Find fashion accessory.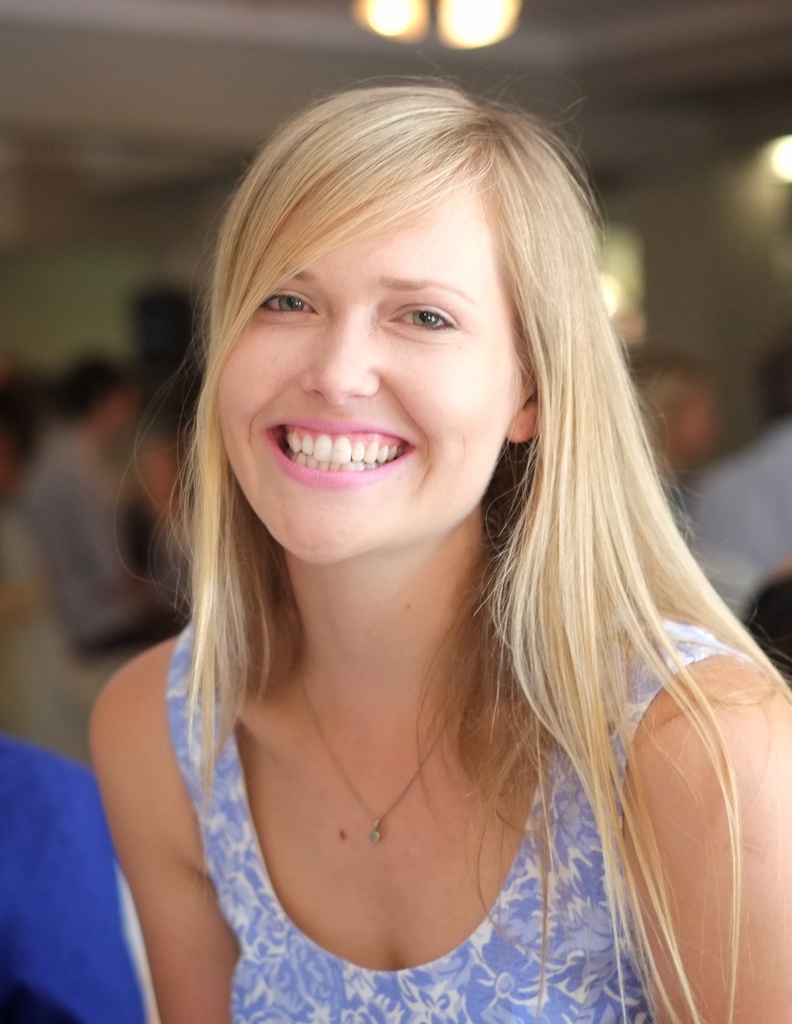
<region>291, 655, 456, 842</region>.
